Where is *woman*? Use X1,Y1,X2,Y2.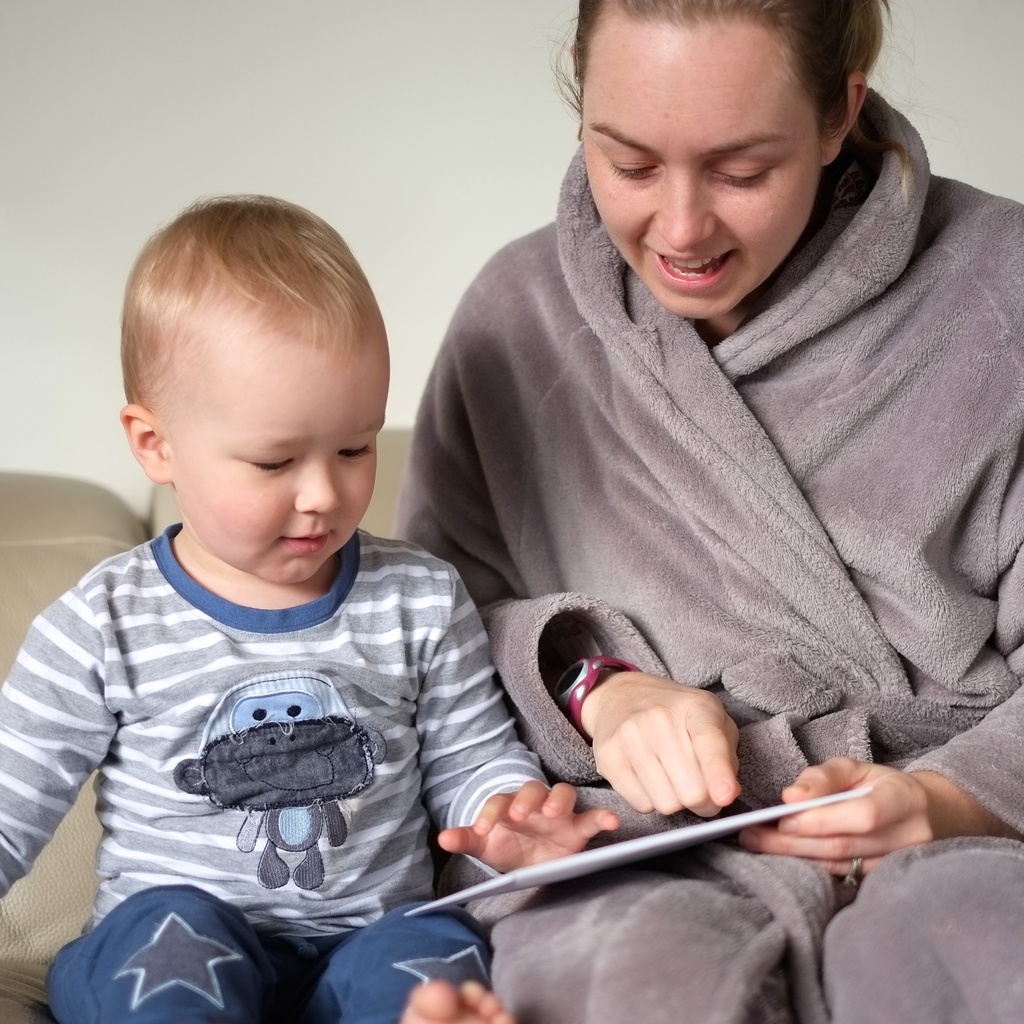
342,19,999,1000.
